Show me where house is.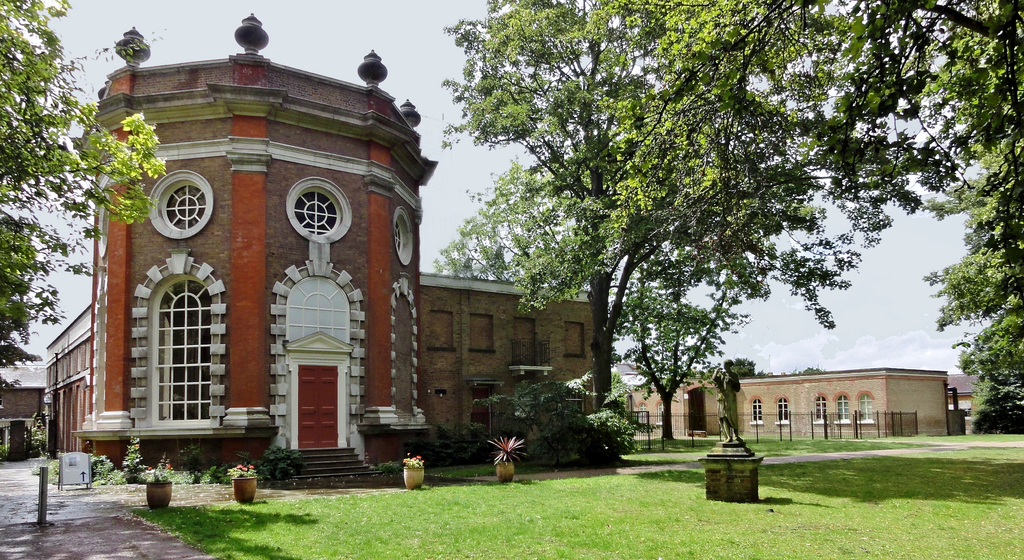
house is at Rect(66, 19, 627, 488).
